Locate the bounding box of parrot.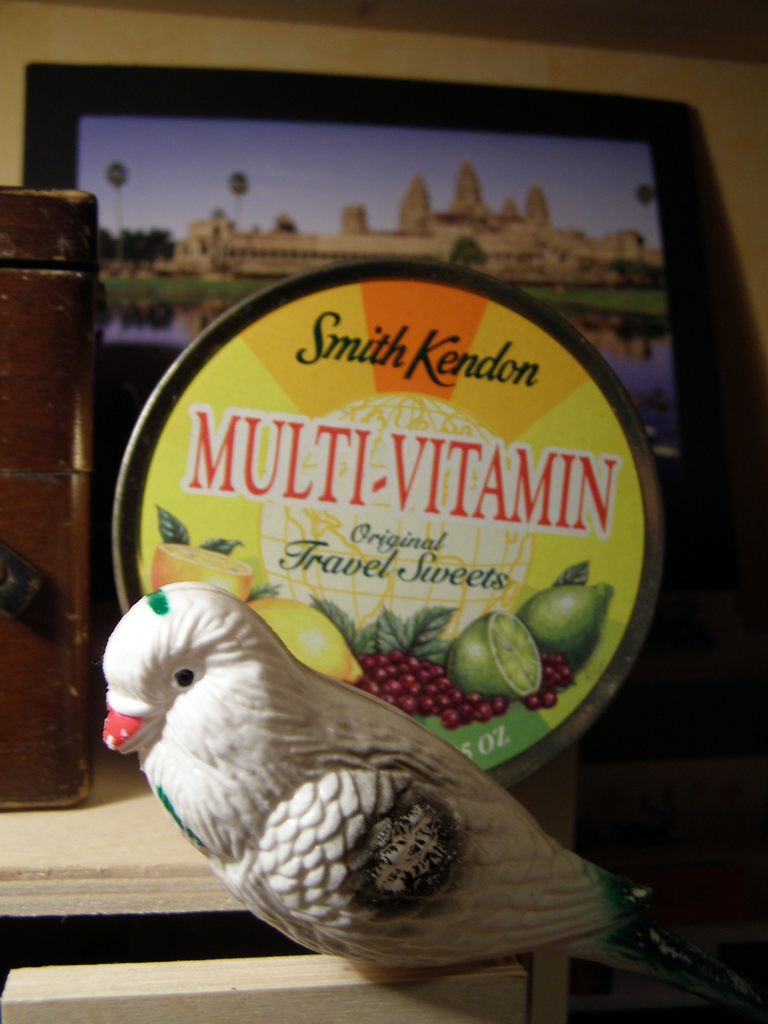
Bounding box: crop(97, 580, 767, 1023).
